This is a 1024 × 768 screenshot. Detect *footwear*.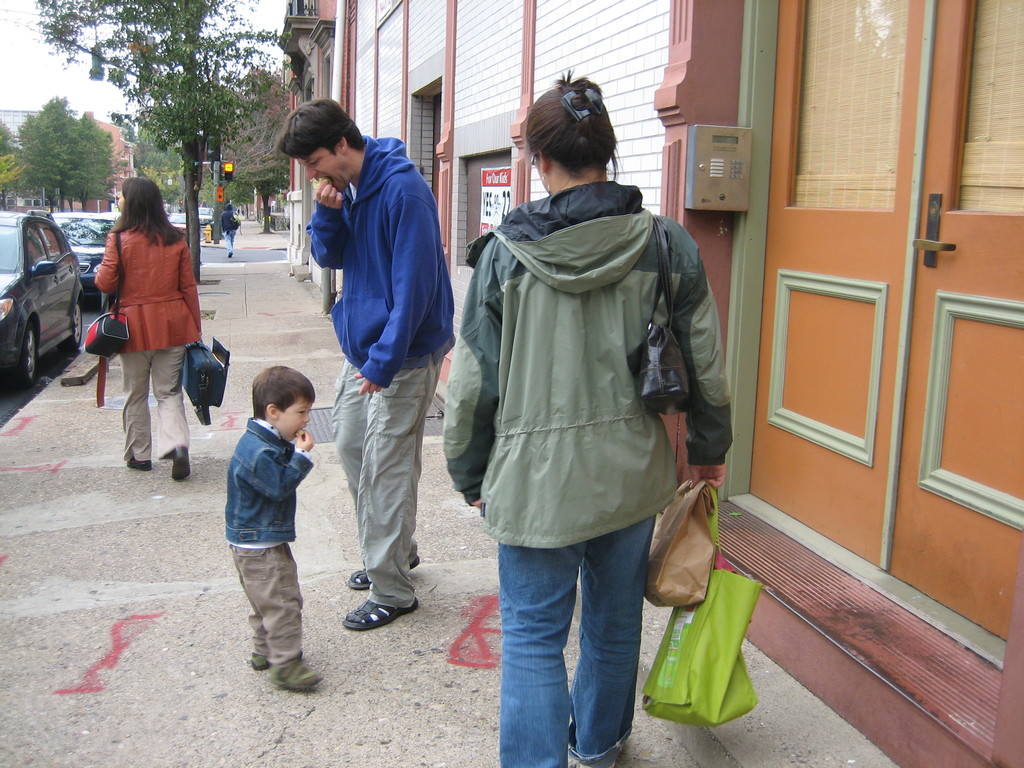
224,253,234,255.
